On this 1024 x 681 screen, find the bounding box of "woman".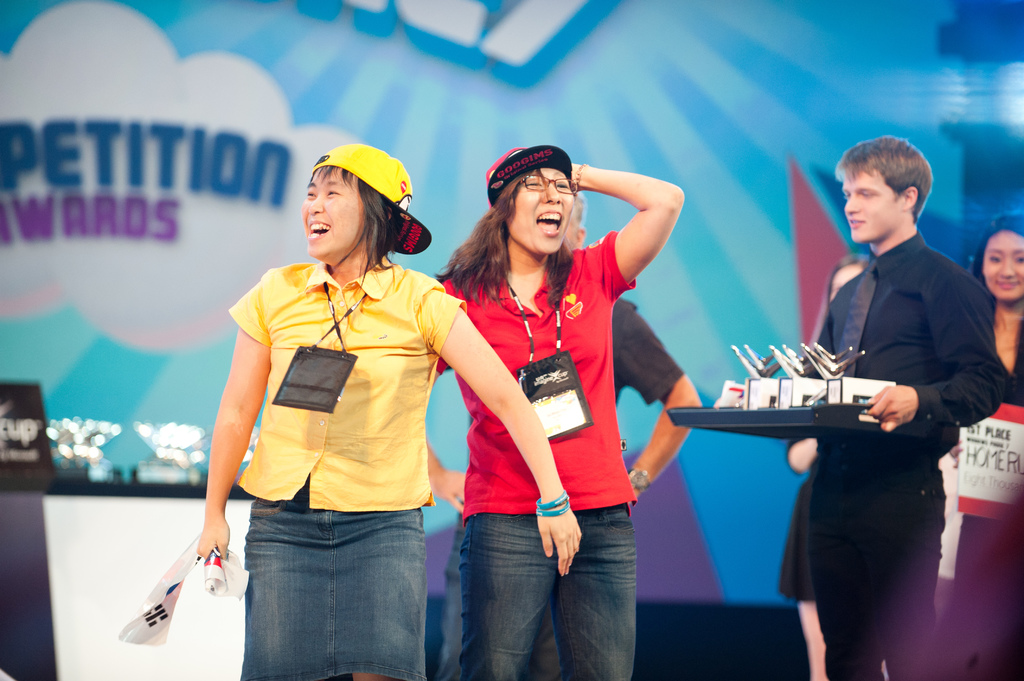
Bounding box: 774, 251, 888, 680.
